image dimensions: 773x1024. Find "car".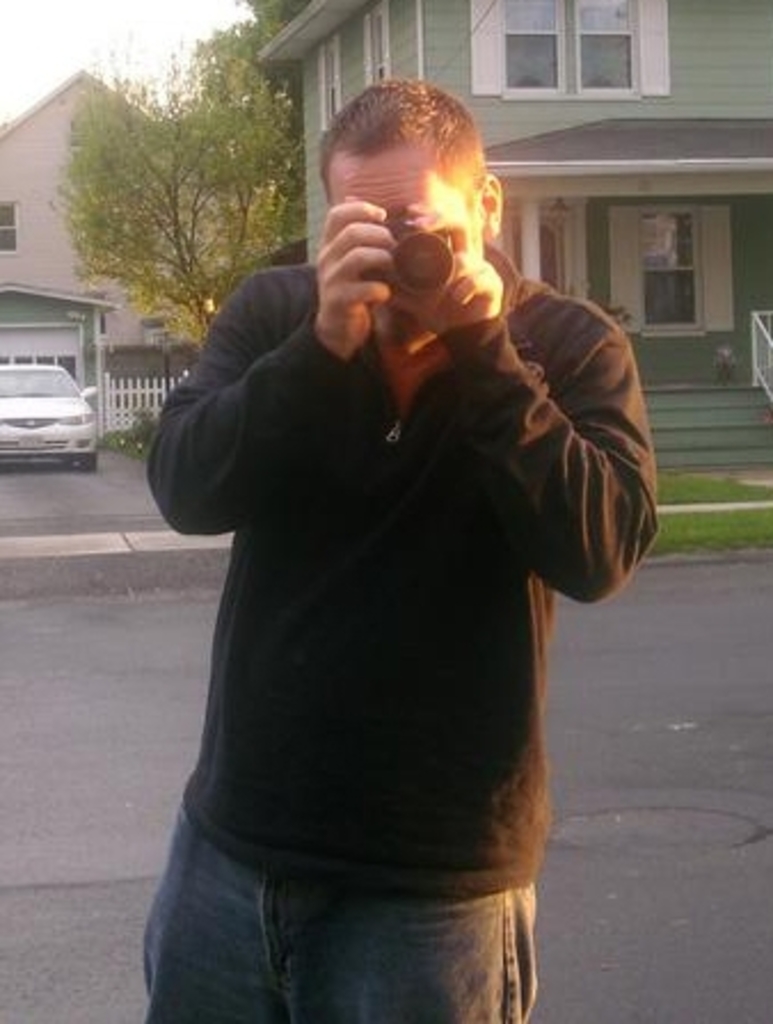
0 345 96 450.
